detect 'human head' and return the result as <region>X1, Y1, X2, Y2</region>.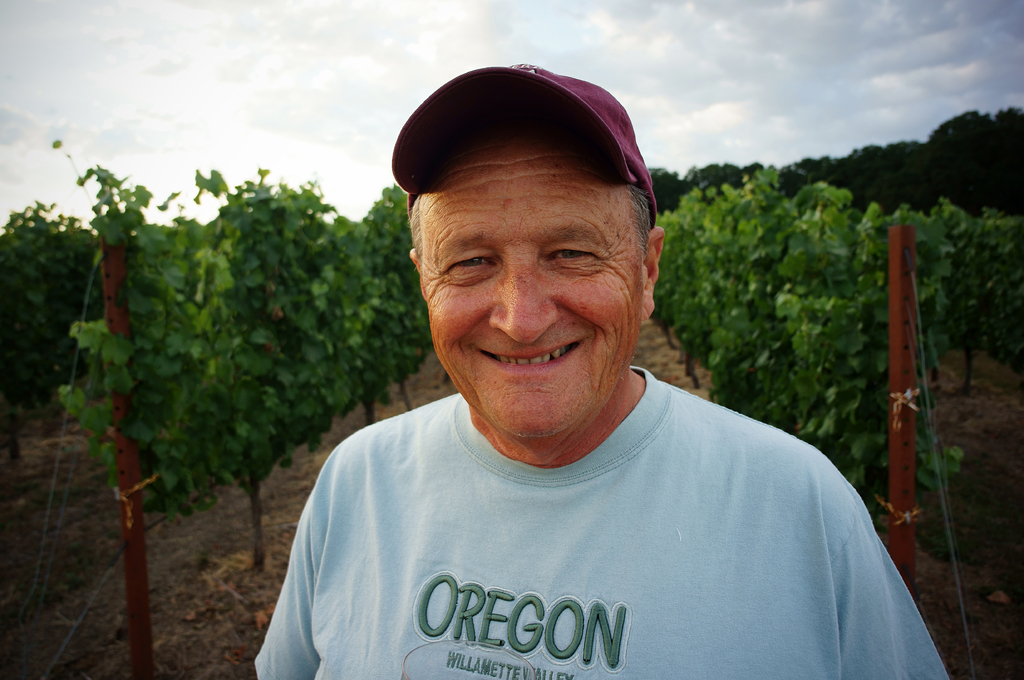
<region>385, 50, 678, 438</region>.
